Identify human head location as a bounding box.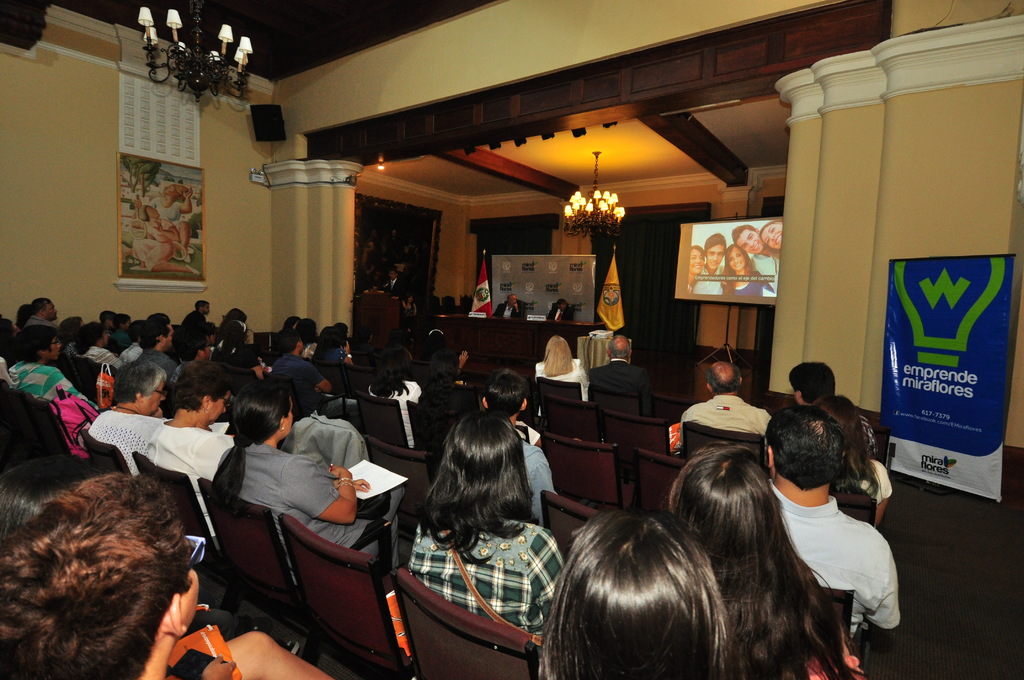
Rect(687, 241, 706, 275).
